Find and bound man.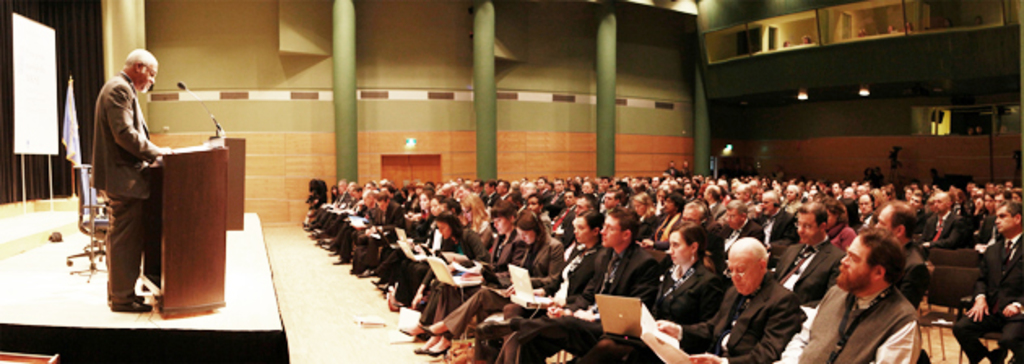
Bound: [530,174,546,188].
